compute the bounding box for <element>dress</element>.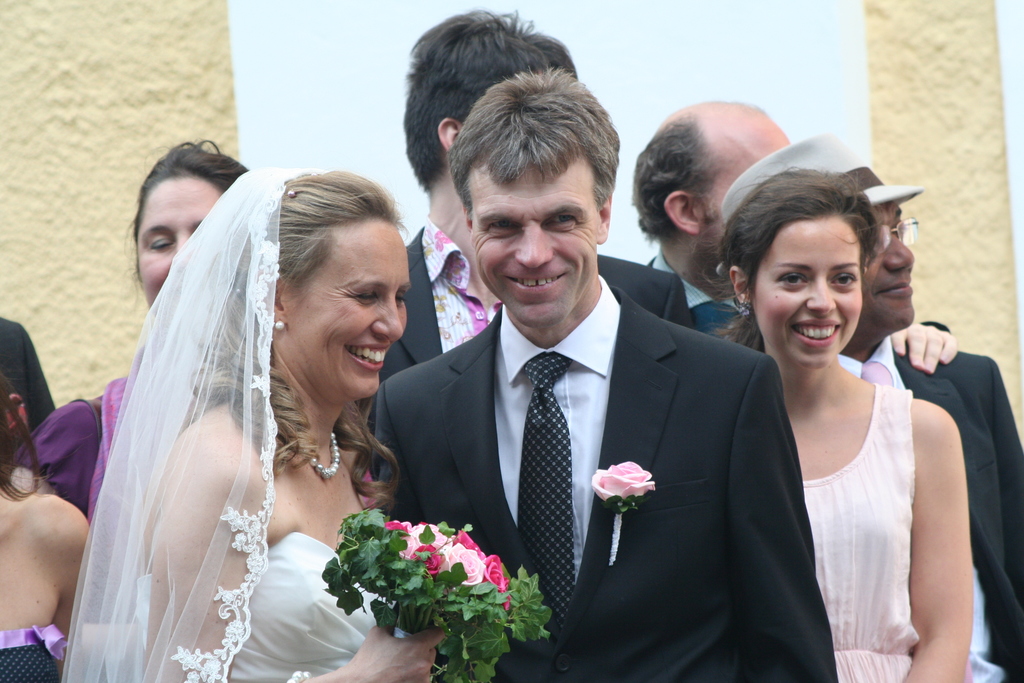
[left=798, top=384, right=928, bottom=682].
